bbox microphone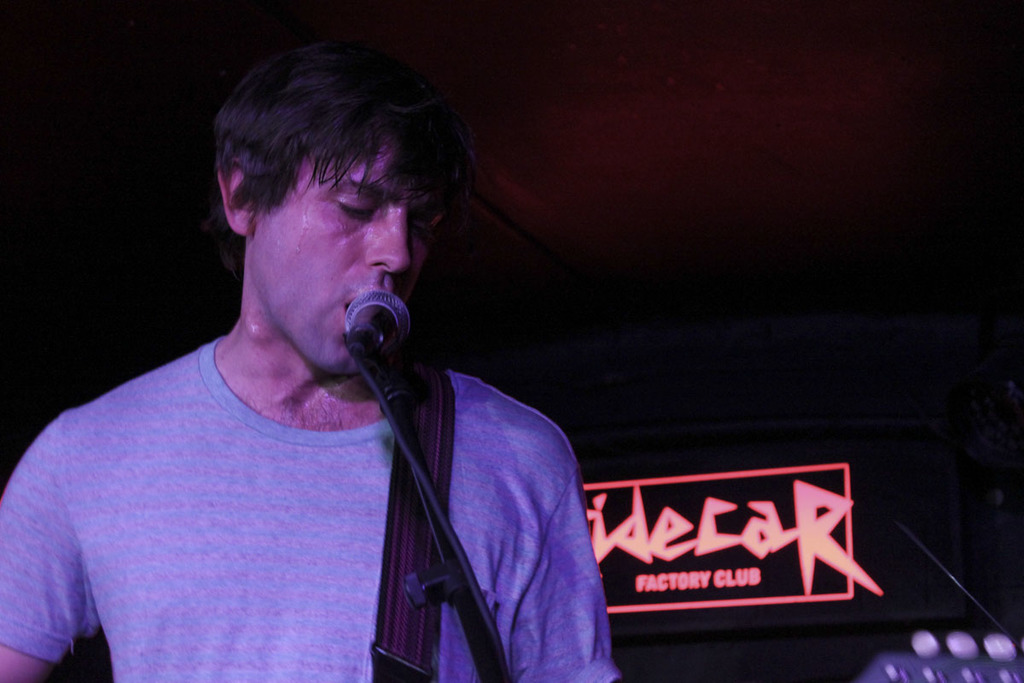
(left=329, top=288, right=422, bottom=357)
